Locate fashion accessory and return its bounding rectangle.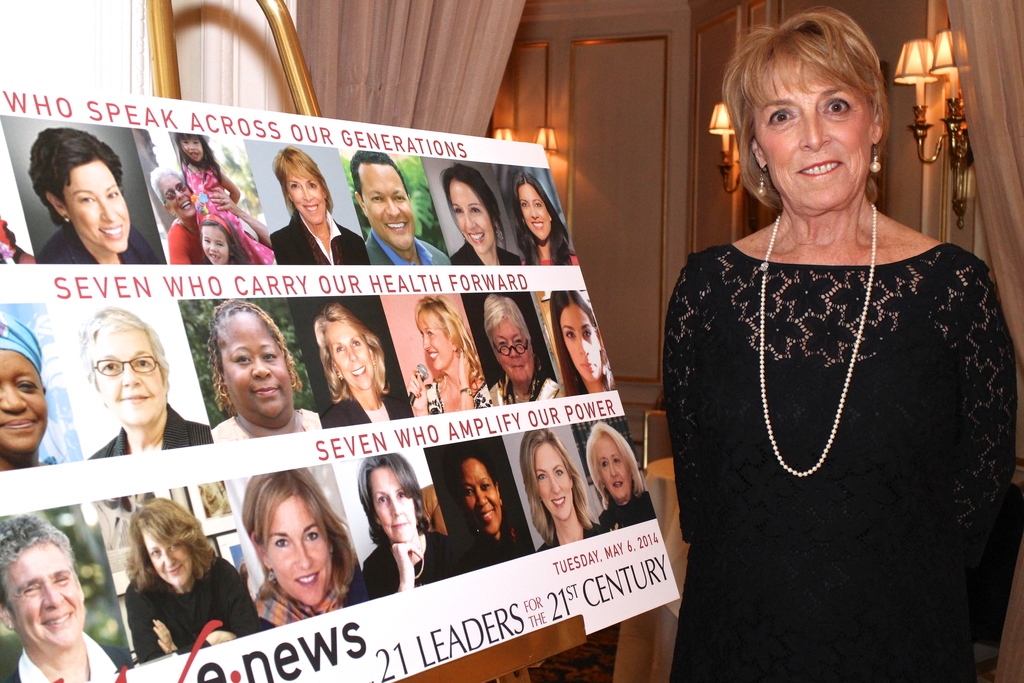
BBox(0, 309, 43, 375).
